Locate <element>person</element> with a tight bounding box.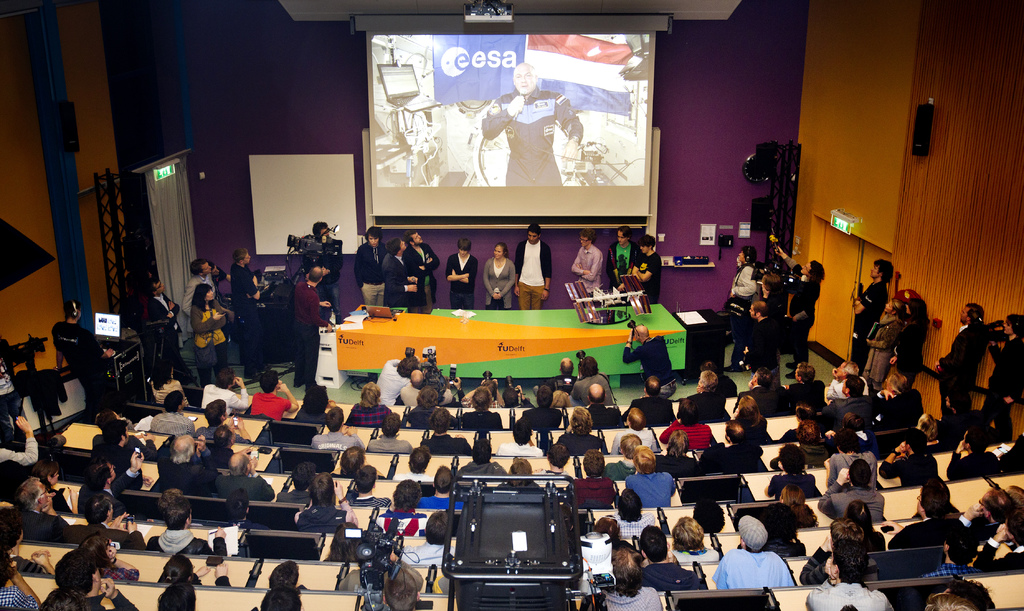
Rect(804, 540, 893, 610).
